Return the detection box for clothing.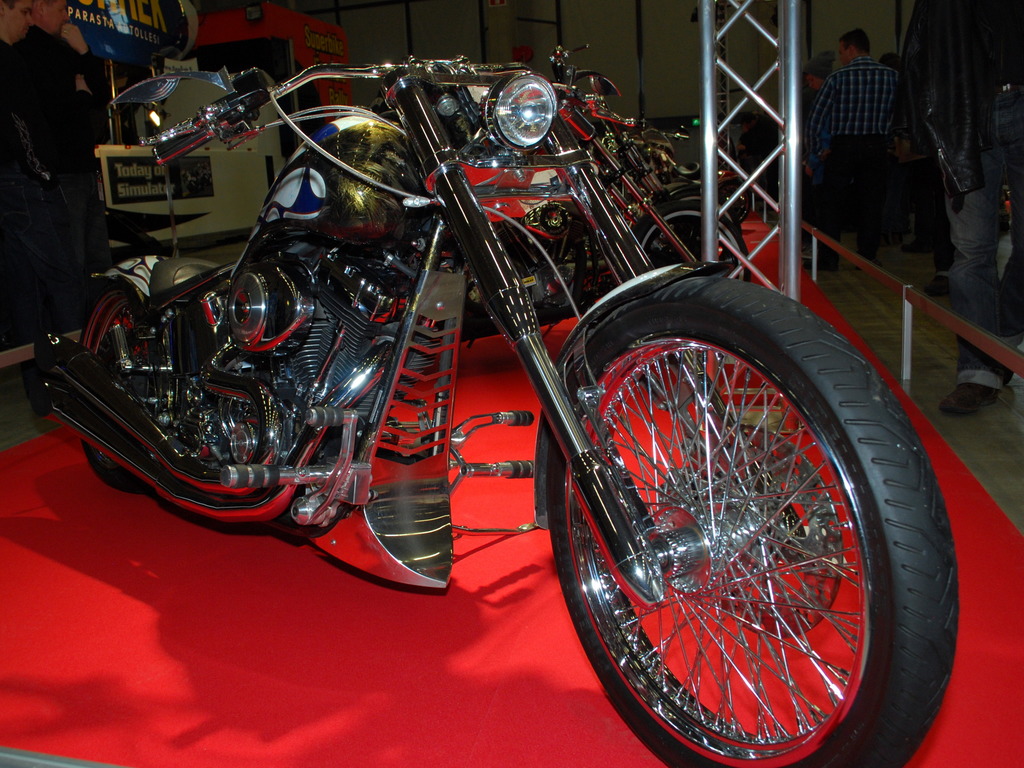
912 0 1018 292.
